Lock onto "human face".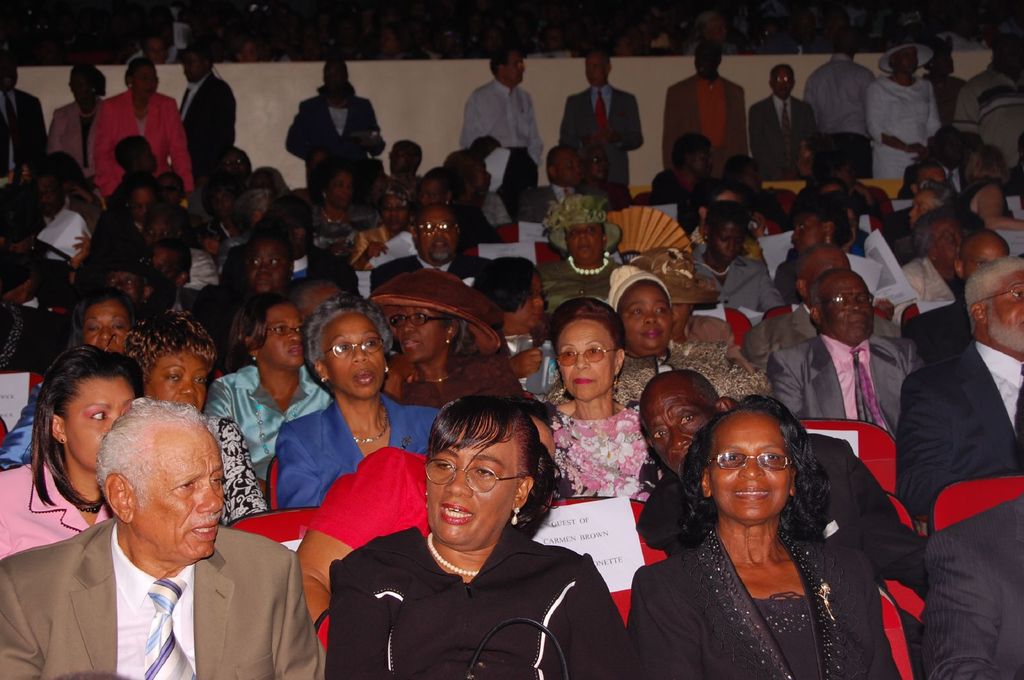
Locked: pyautogui.locateOnScreen(899, 43, 922, 76).
